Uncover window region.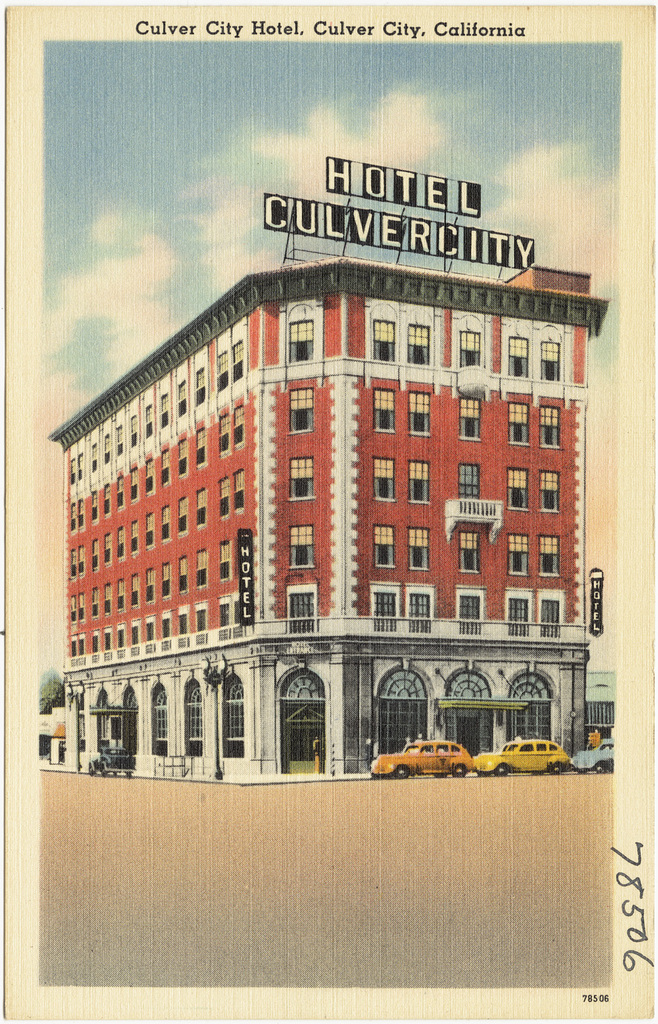
Uncovered: bbox=[410, 459, 429, 506].
